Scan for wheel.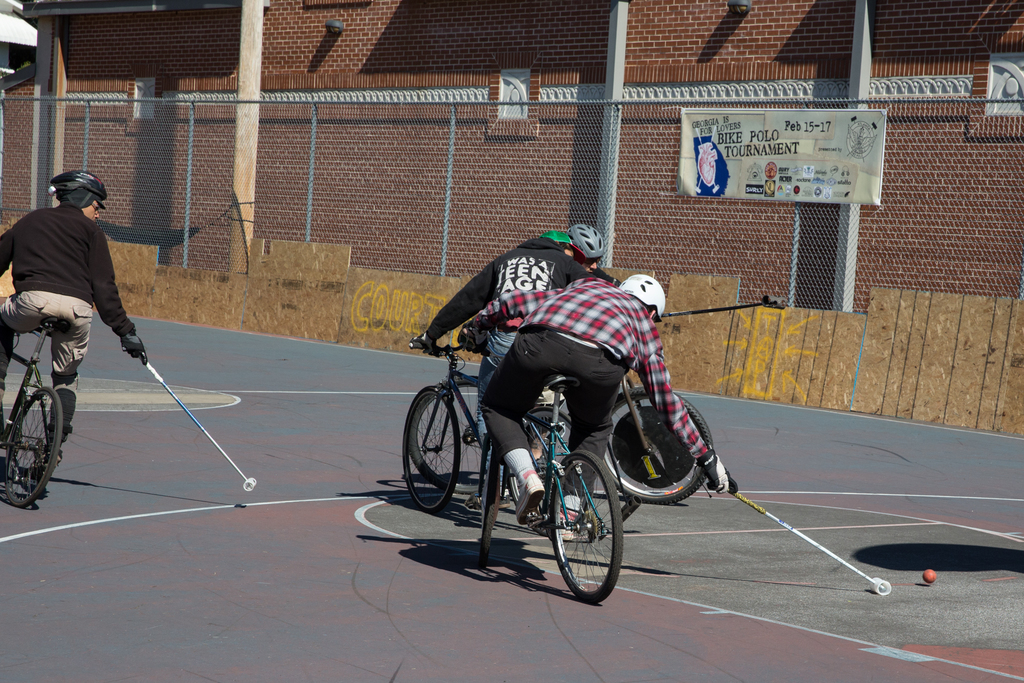
Scan result: locate(3, 386, 61, 507).
